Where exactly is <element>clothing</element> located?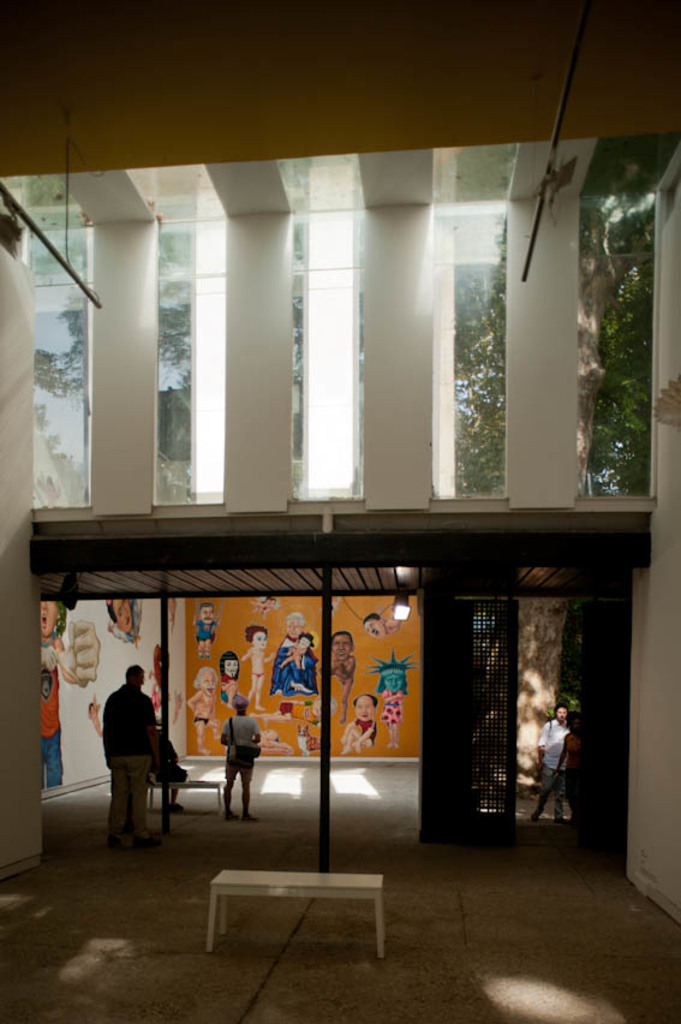
Its bounding box is [274,636,309,691].
